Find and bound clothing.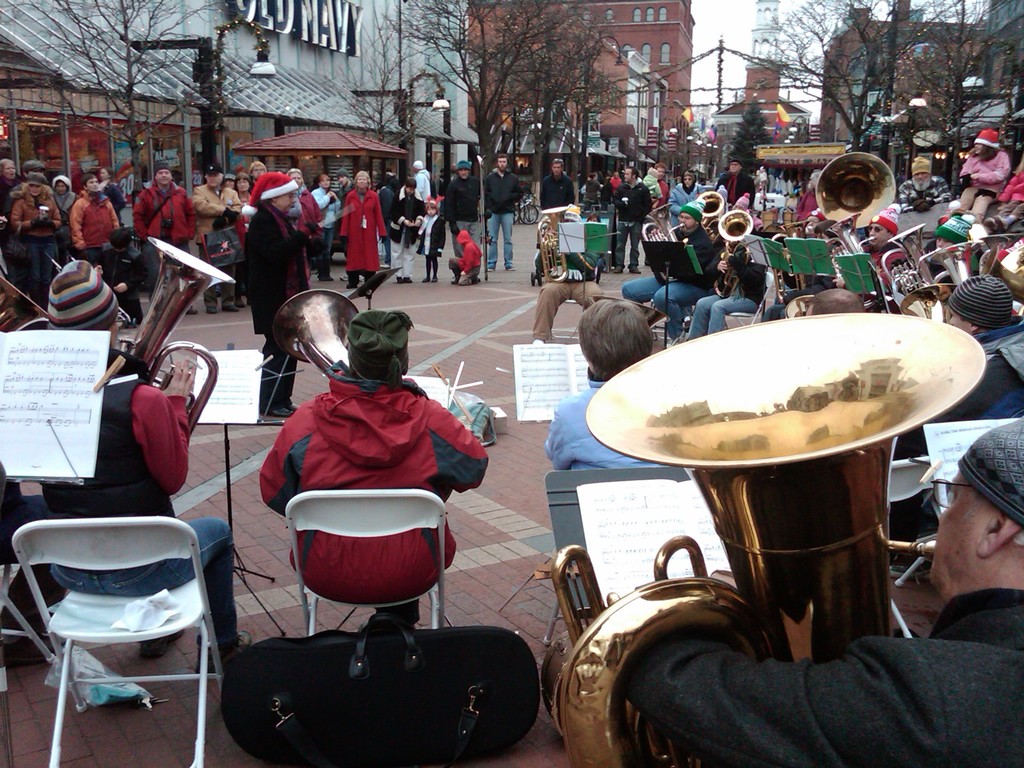
Bound: box=[713, 170, 756, 208].
